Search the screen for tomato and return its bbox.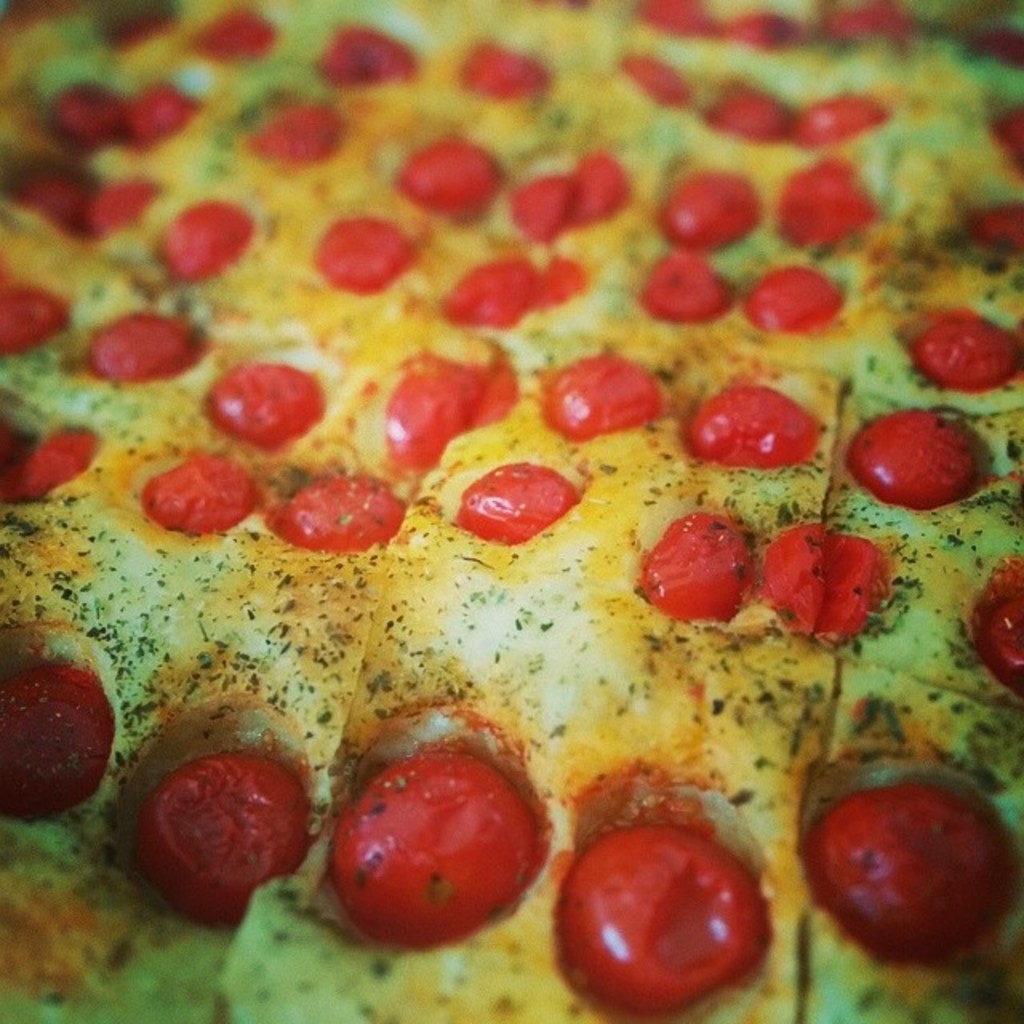
Found: 970,566,1022,694.
